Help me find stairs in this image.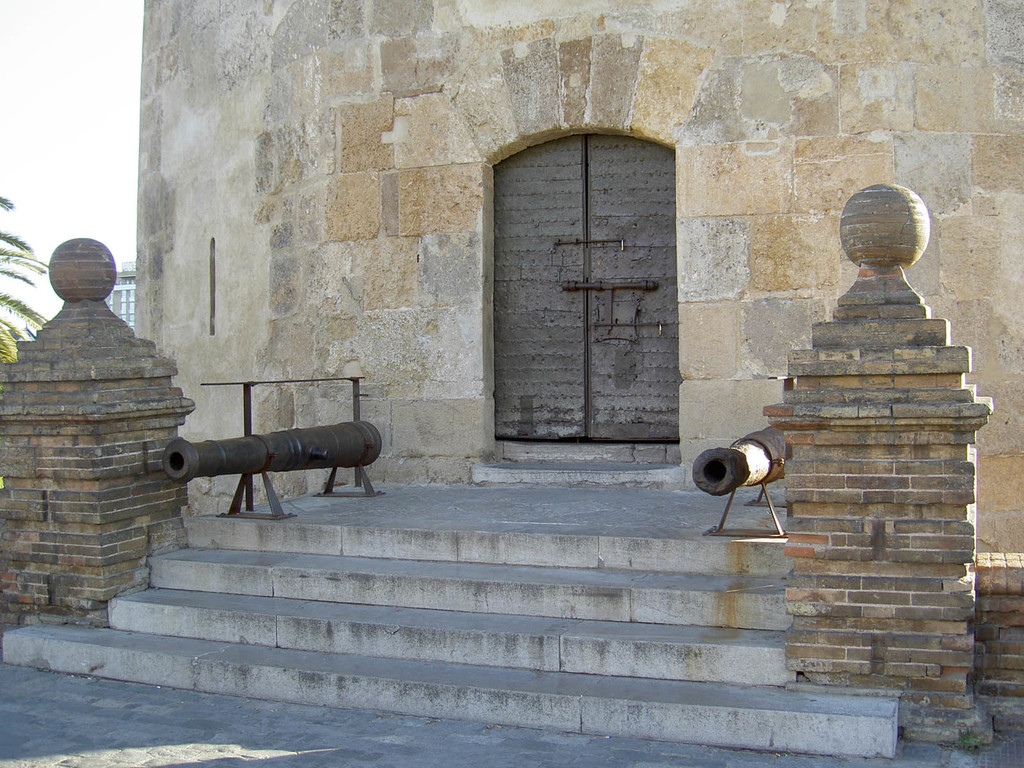
Found it: x1=0, y1=513, x2=899, y2=757.
